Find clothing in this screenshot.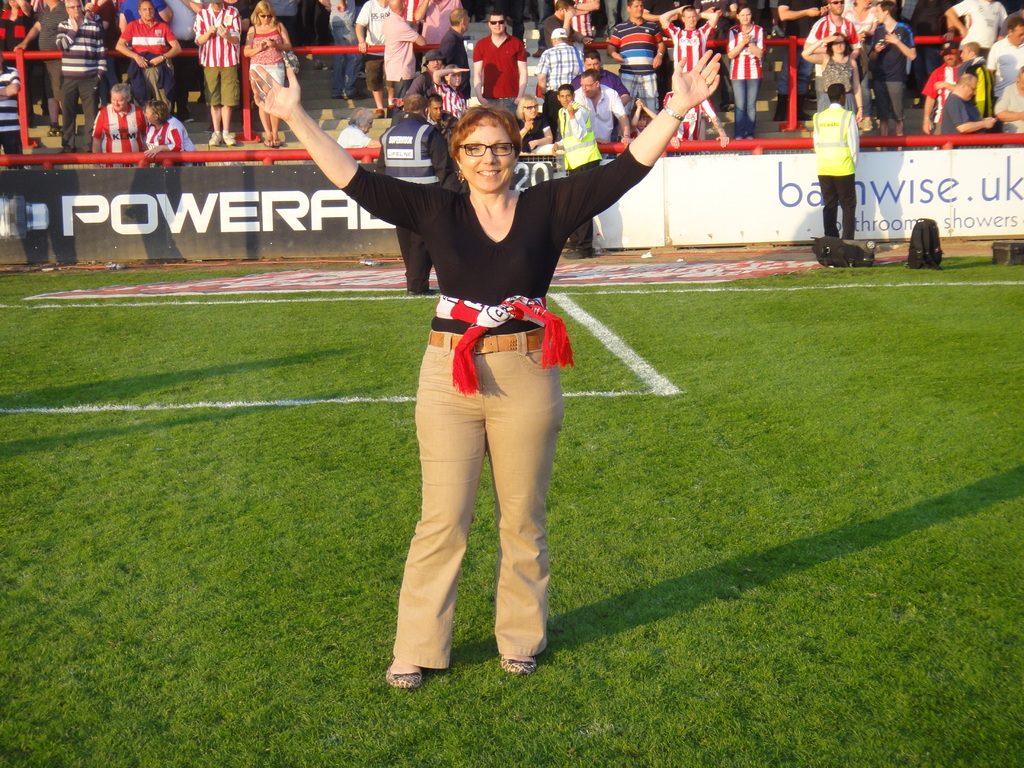
The bounding box for clothing is 358, 0, 403, 88.
